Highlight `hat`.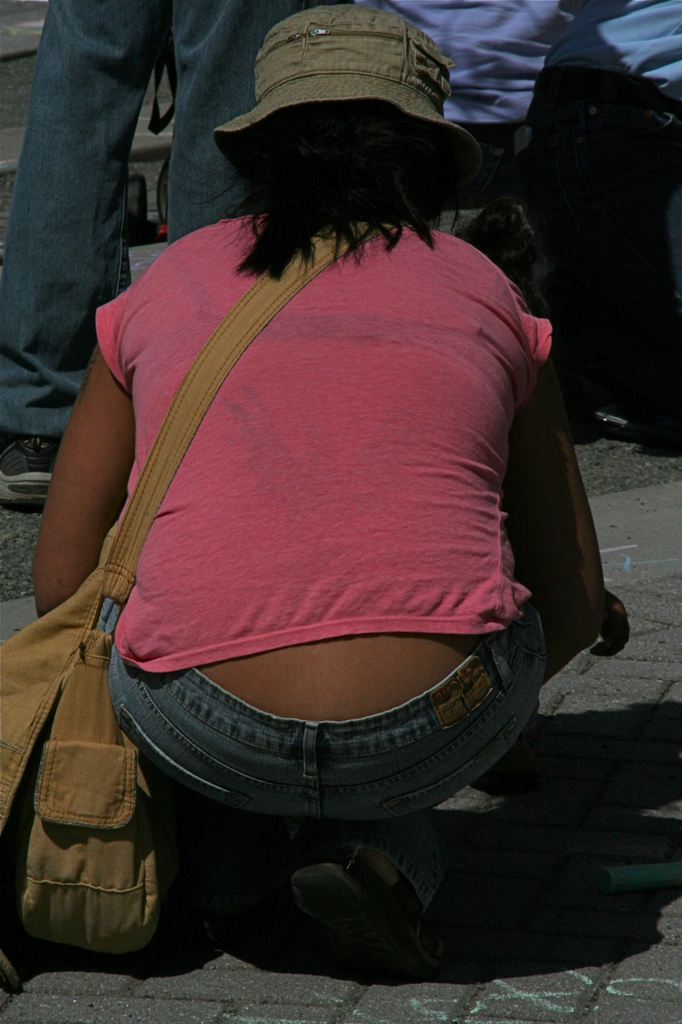
Highlighted region: (209,7,478,194).
